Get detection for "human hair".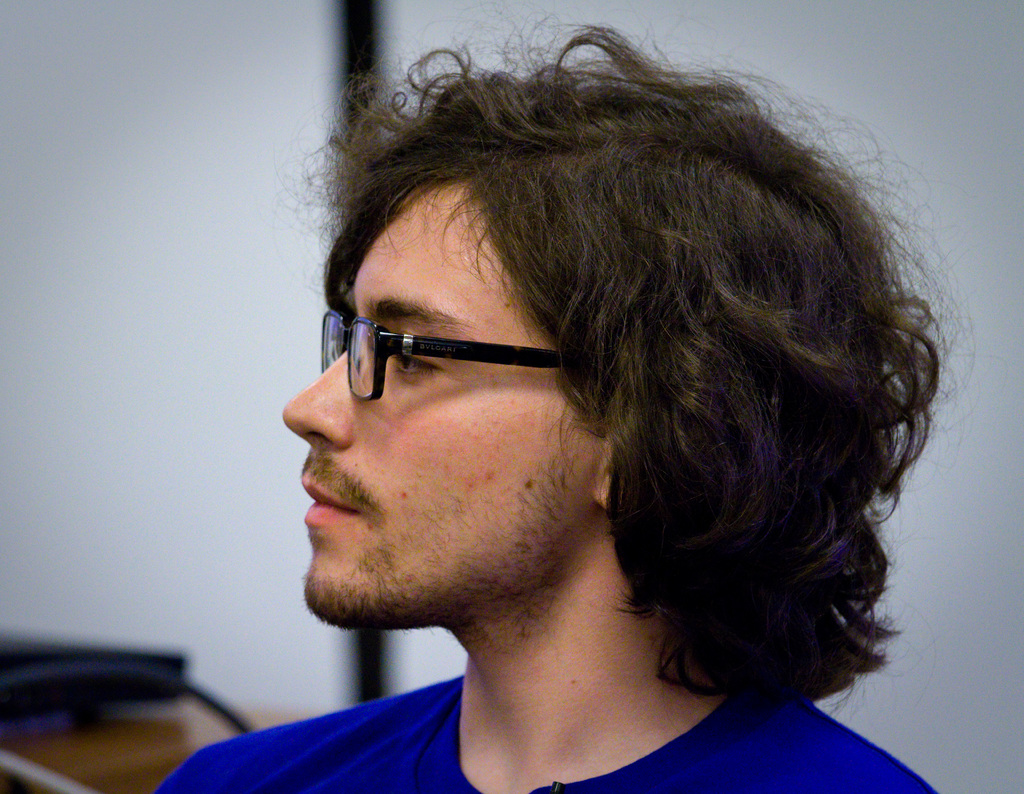
Detection: box(303, 8, 953, 620).
